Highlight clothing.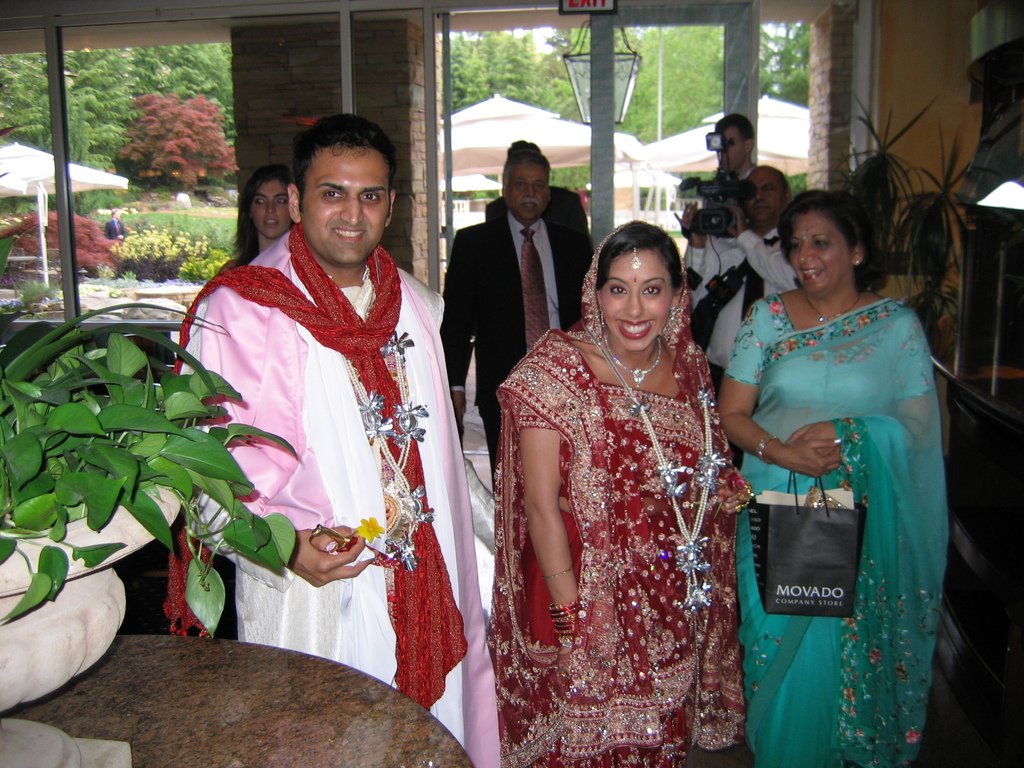
Highlighted region: left=485, top=180, right=591, bottom=240.
